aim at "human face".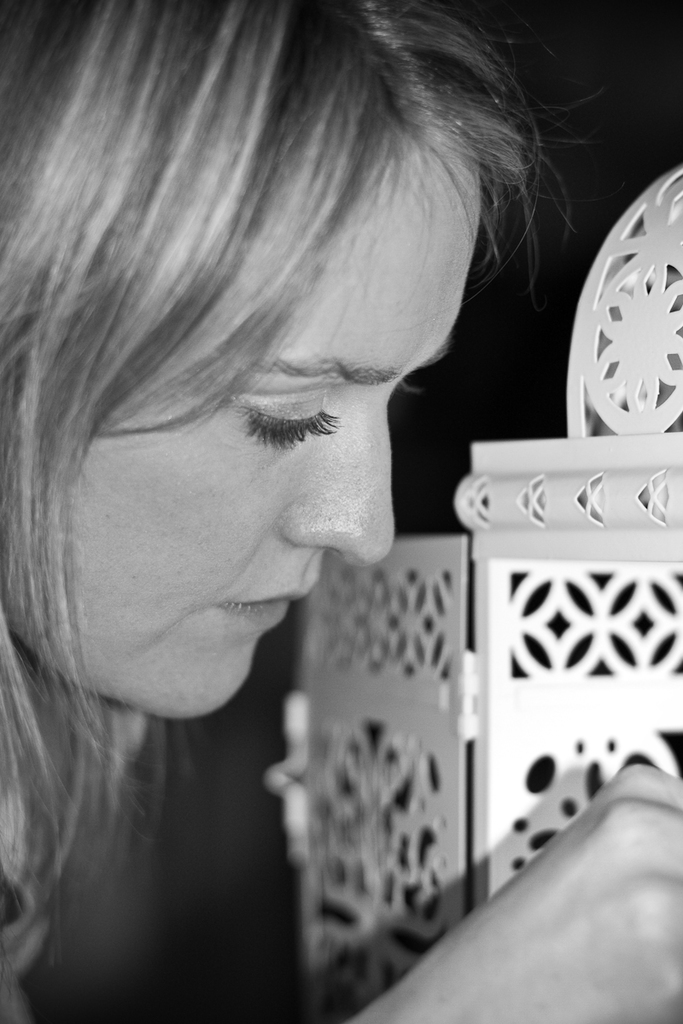
Aimed at [left=57, top=152, right=490, bottom=722].
